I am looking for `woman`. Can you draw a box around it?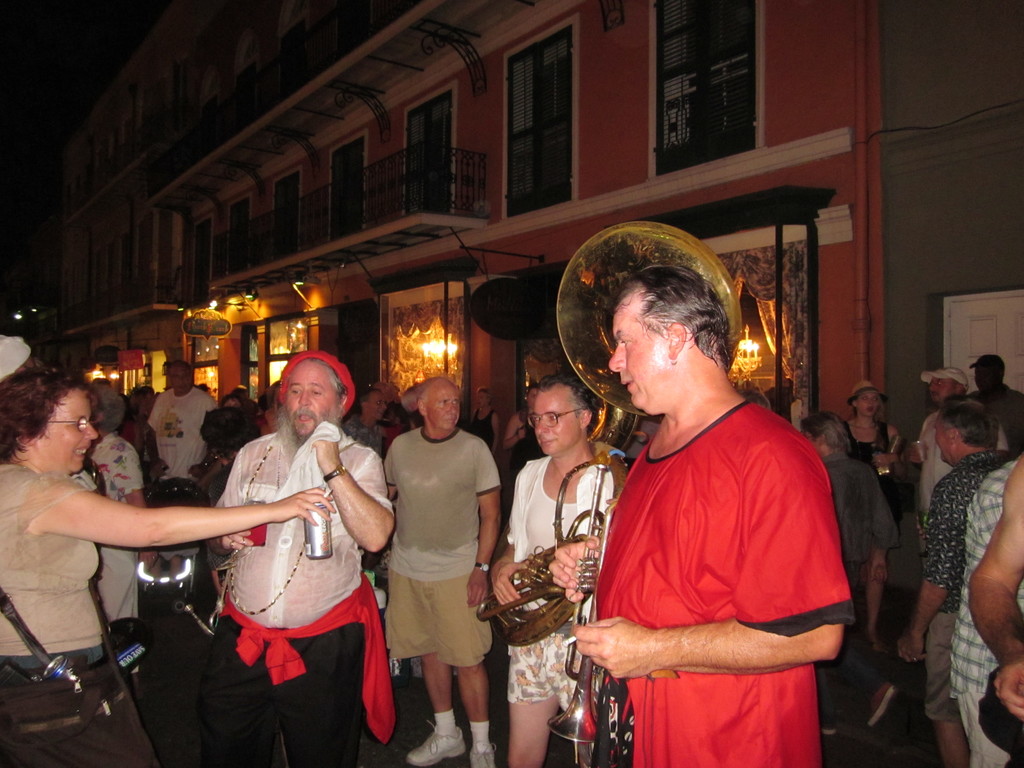
Sure, the bounding box is locate(125, 367, 166, 477).
